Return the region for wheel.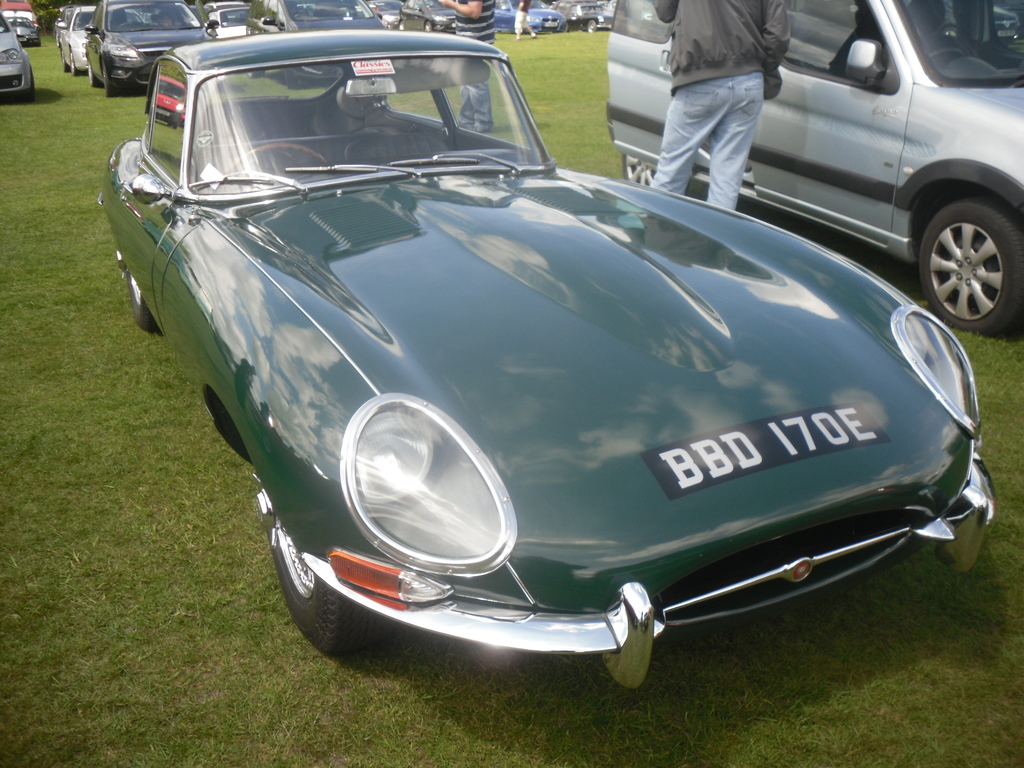
123, 271, 161, 332.
